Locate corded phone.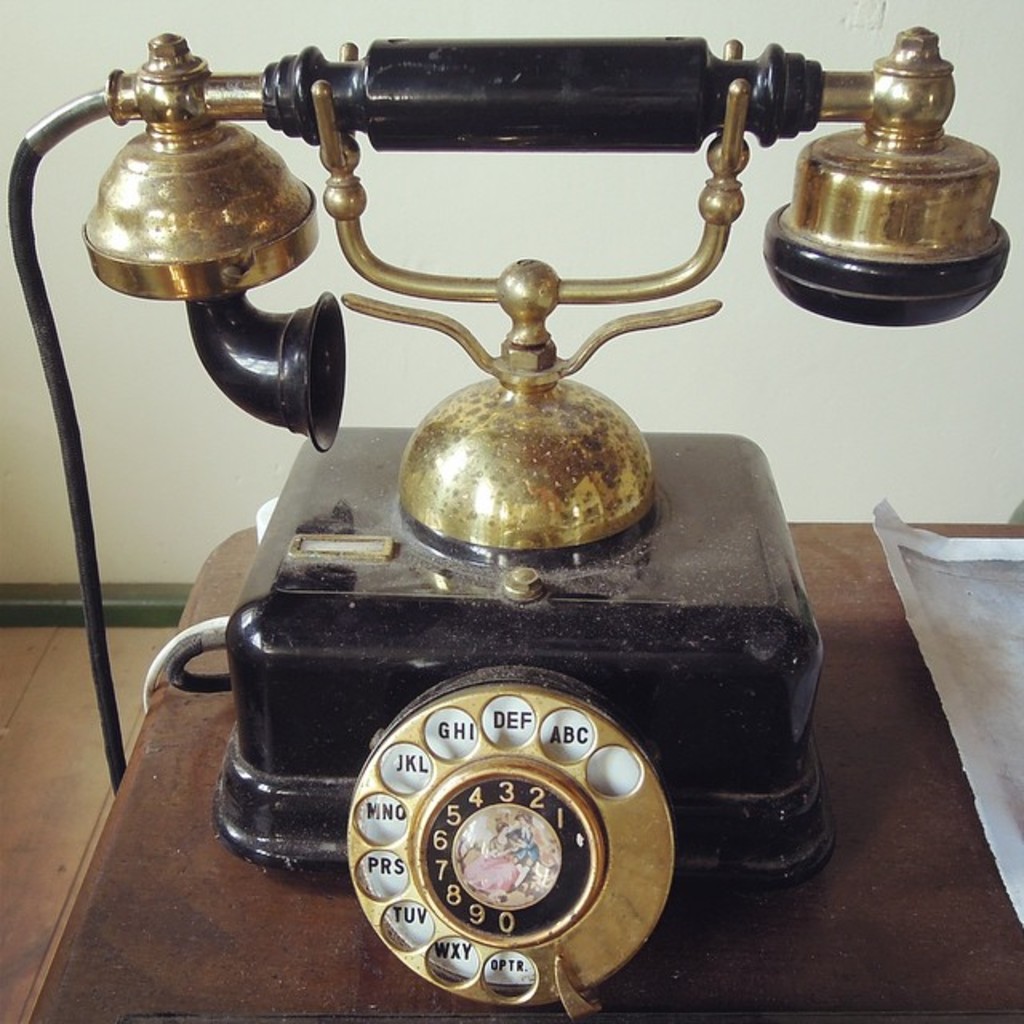
Bounding box: Rect(0, 0, 989, 1022).
